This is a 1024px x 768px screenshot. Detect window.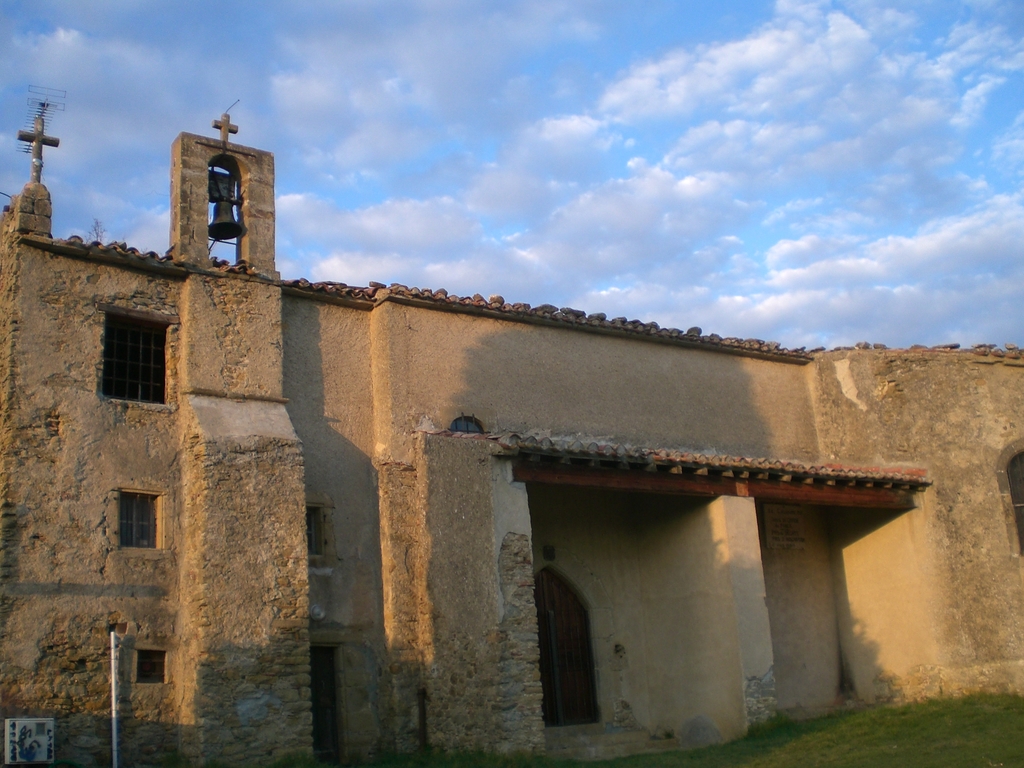
locate(104, 312, 168, 408).
